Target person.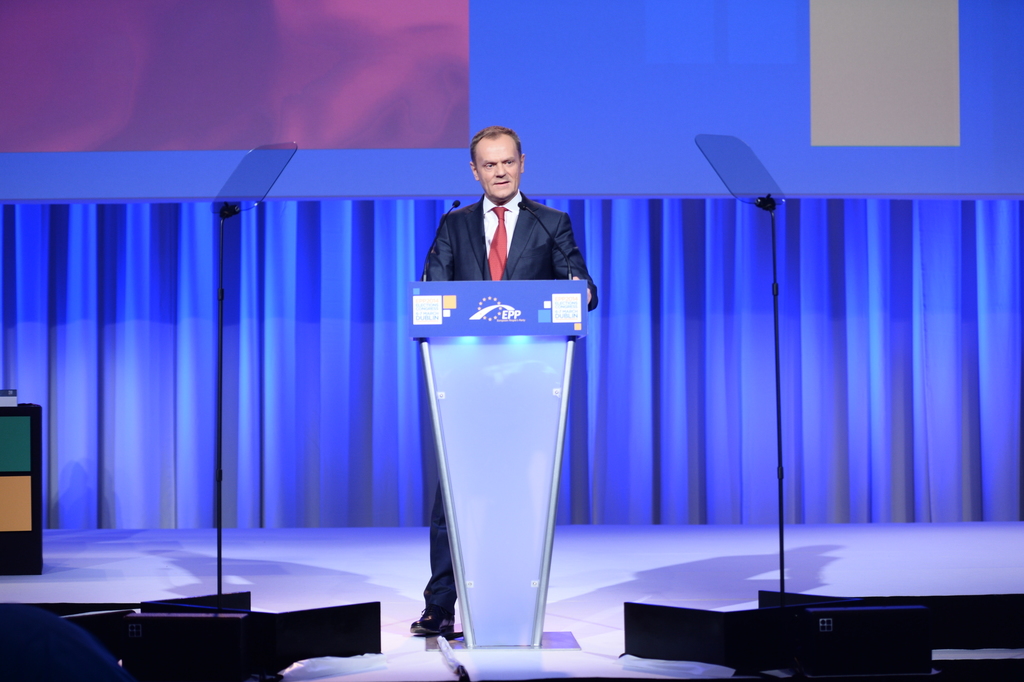
Target region: [left=410, top=124, right=600, bottom=645].
